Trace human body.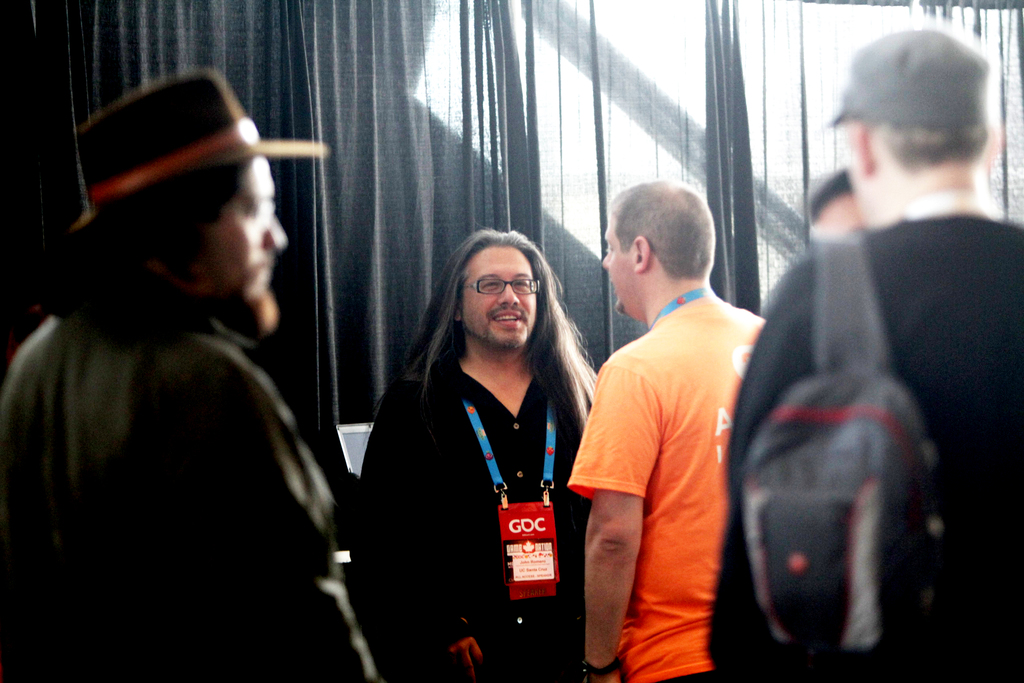
Traced to l=344, t=226, r=601, b=682.
